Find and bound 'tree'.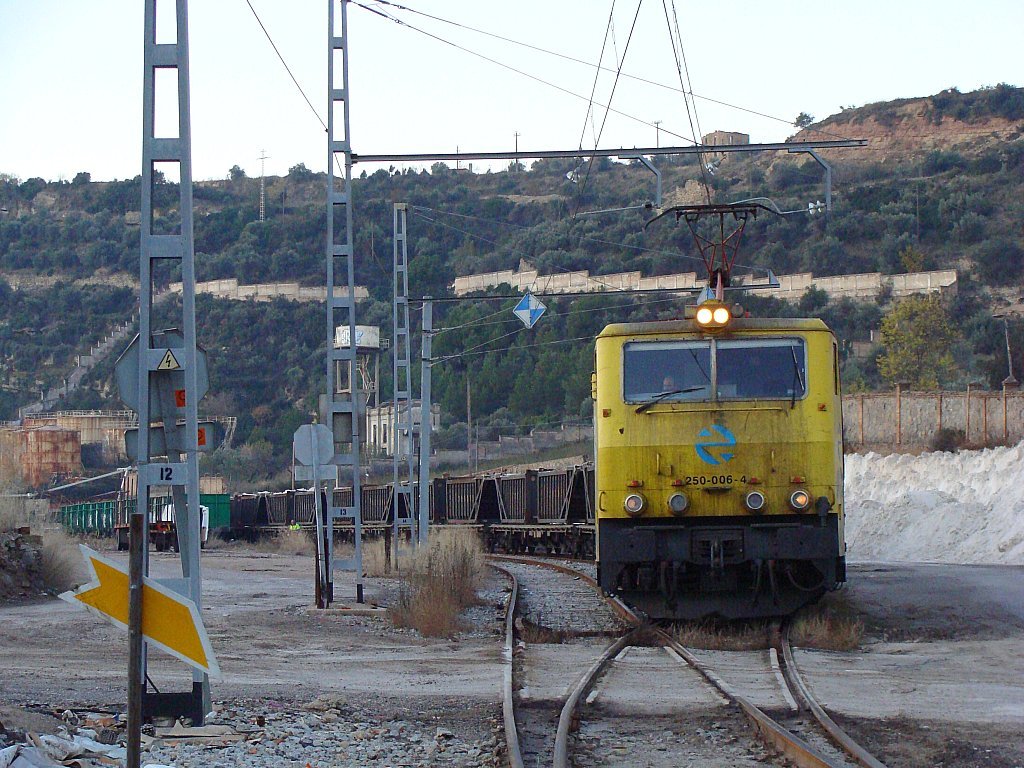
Bound: (left=875, top=298, right=963, bottom=394).
